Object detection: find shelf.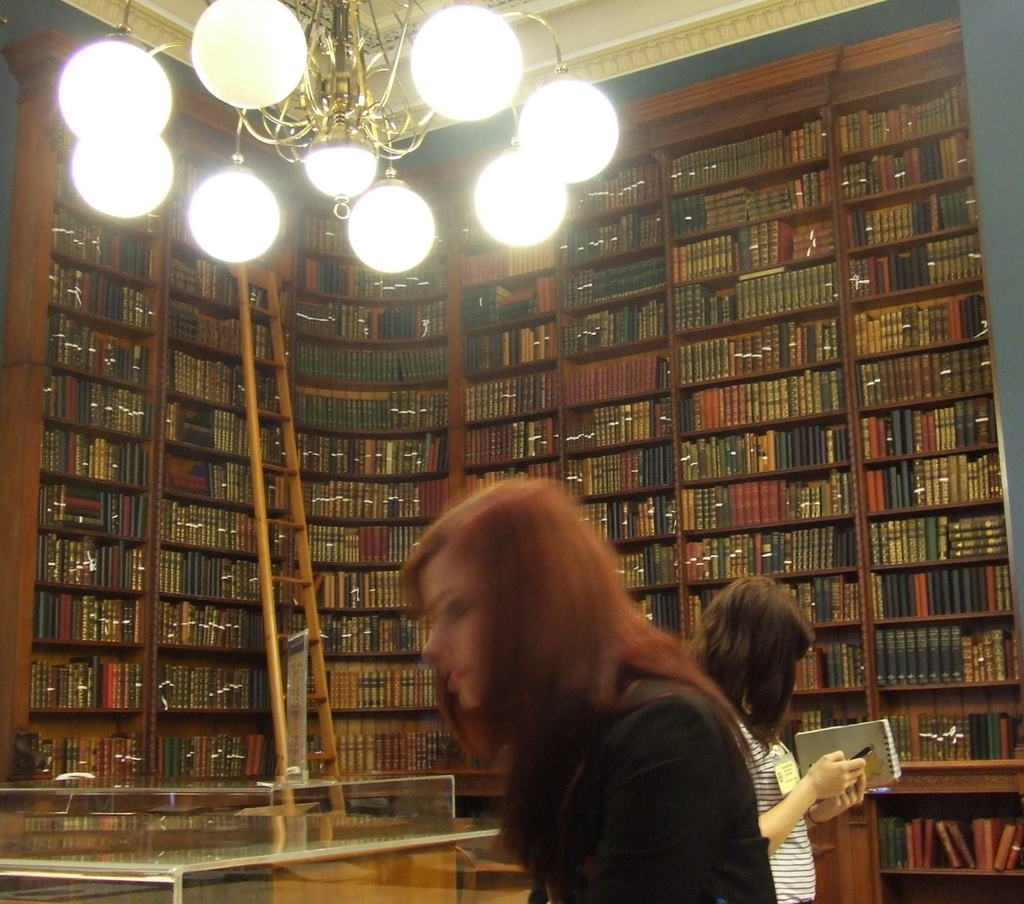
{"left": 268, "top": 554, "right": 293, "bottom": 610}.
